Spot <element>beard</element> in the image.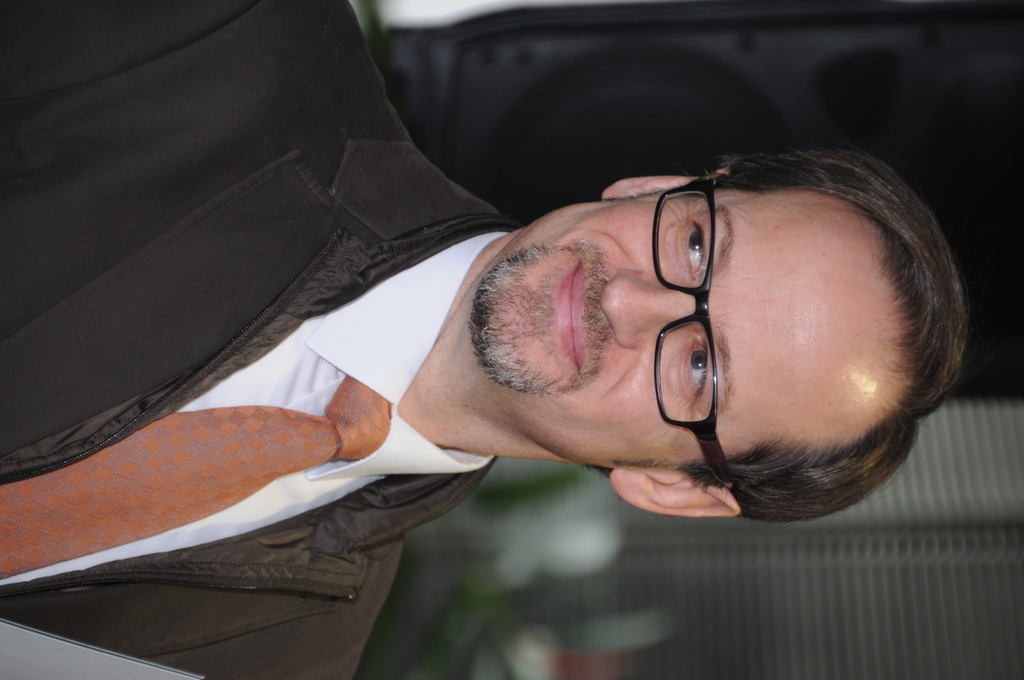
<element>beard</element> found at 464:236:568:395.
